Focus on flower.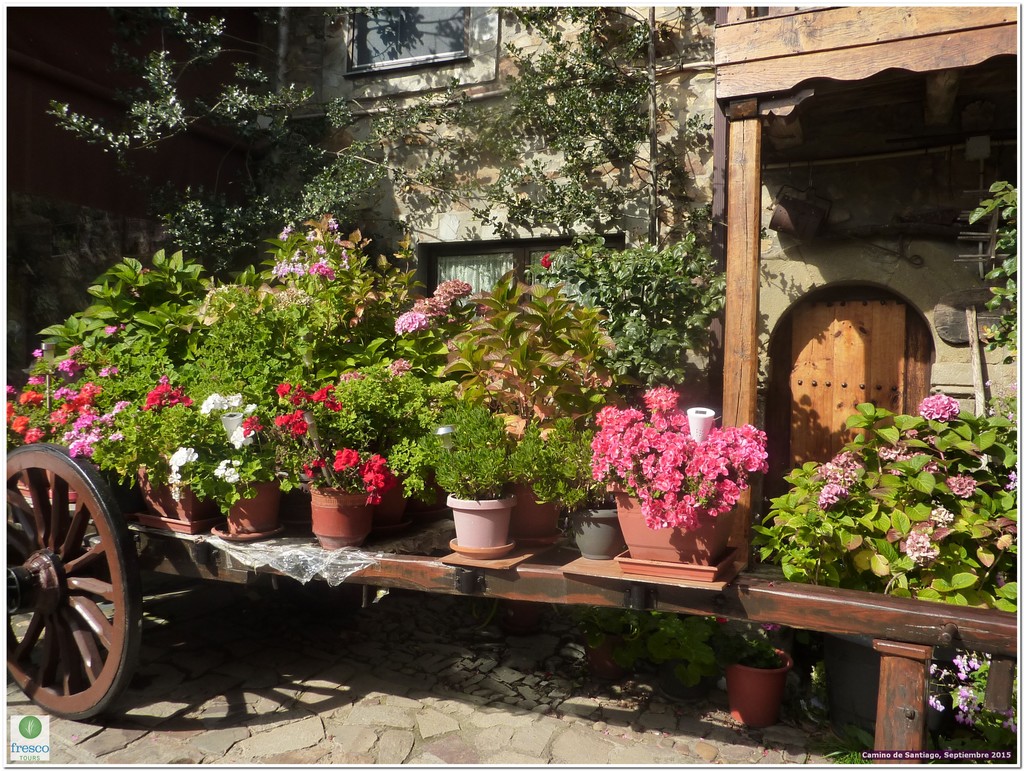
Focused at x1=271, y1=380, x2=293, y2=400.
